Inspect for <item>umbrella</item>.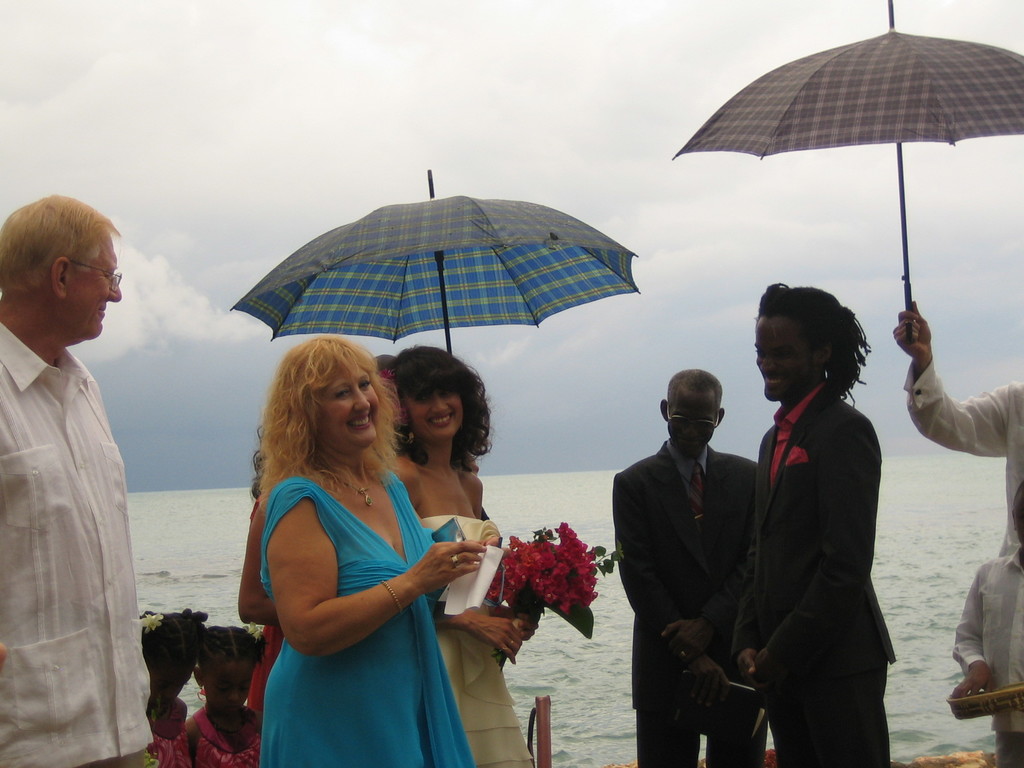
Inspection: bbox(228, 168, 675, 360).
